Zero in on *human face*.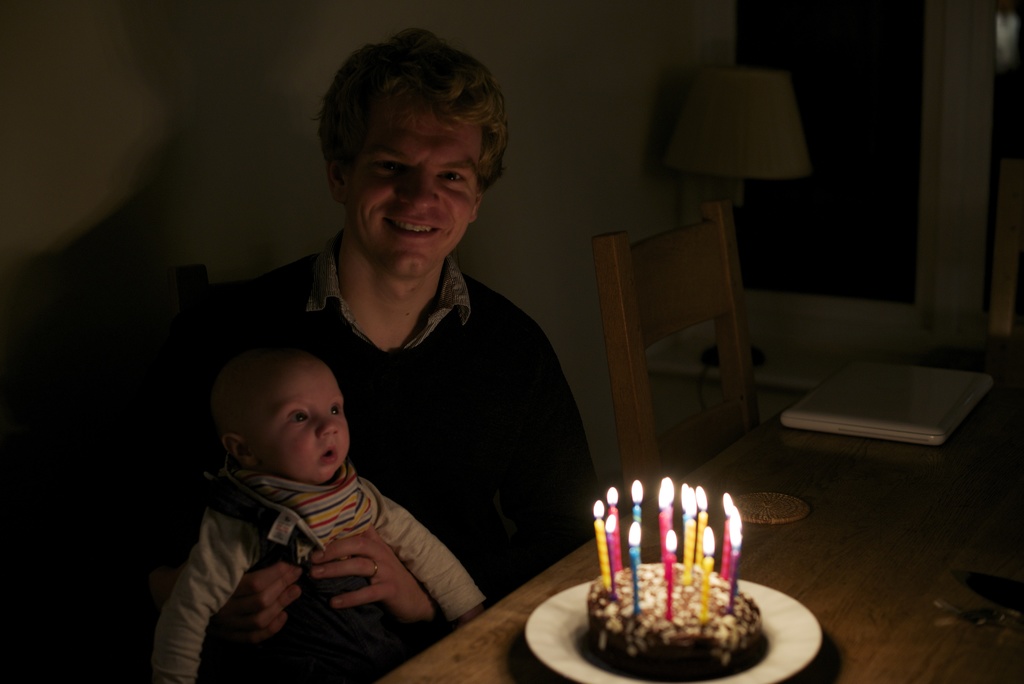
Zeroed in: box=[248, 352, 348, 487].
